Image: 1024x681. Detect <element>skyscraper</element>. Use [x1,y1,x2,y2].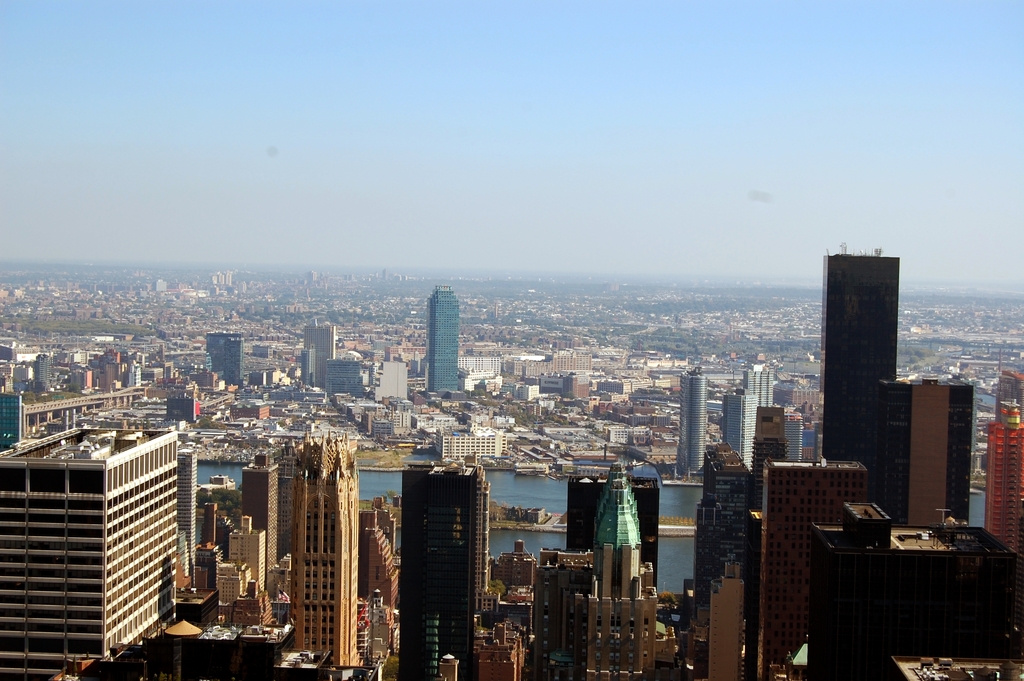
[884,370,982,548].
